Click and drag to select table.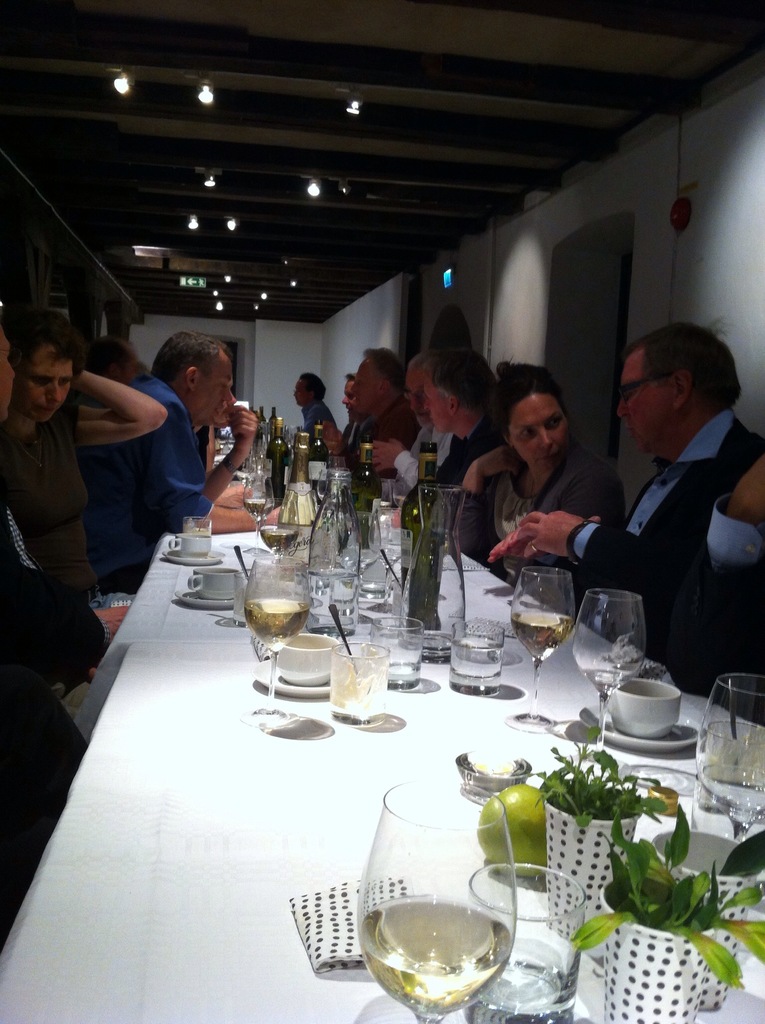
Selection: x1=24, y1=529, x2=743, y2=1023.
